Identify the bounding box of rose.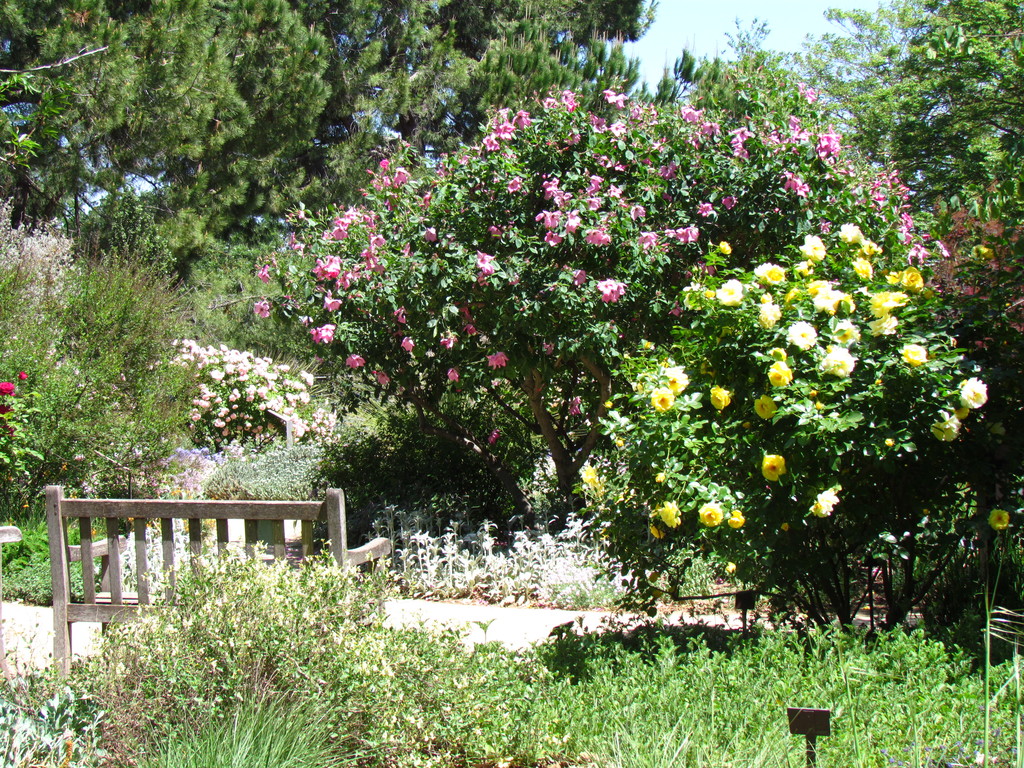
Rect(0, 403, 10, 415).
